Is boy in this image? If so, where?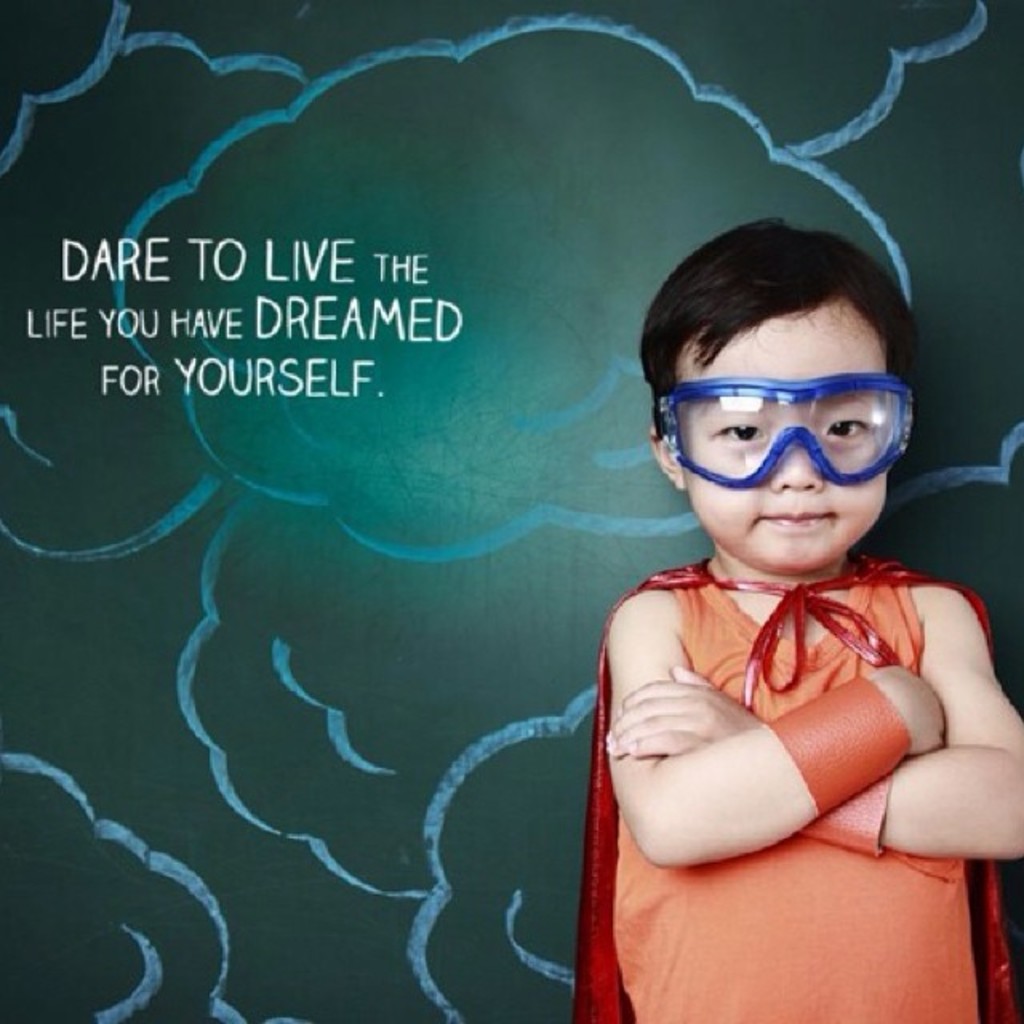
Yes, at detection(566, 230, 992, 941).
